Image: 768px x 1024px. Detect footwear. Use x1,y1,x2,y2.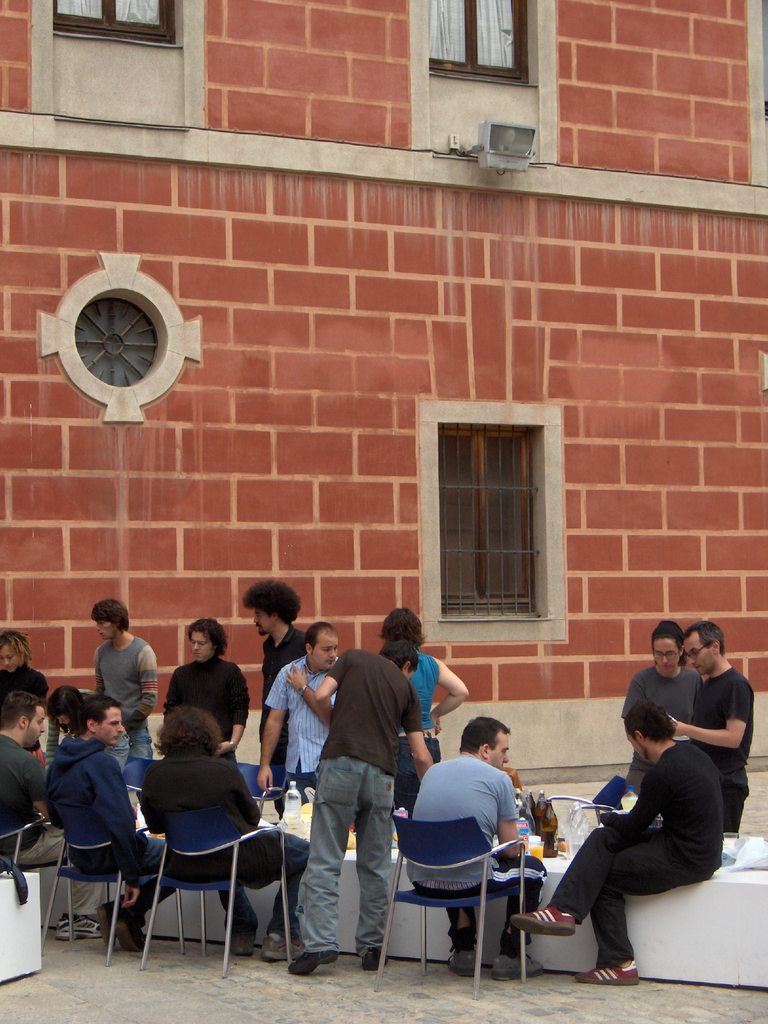
442,947,486,972.
